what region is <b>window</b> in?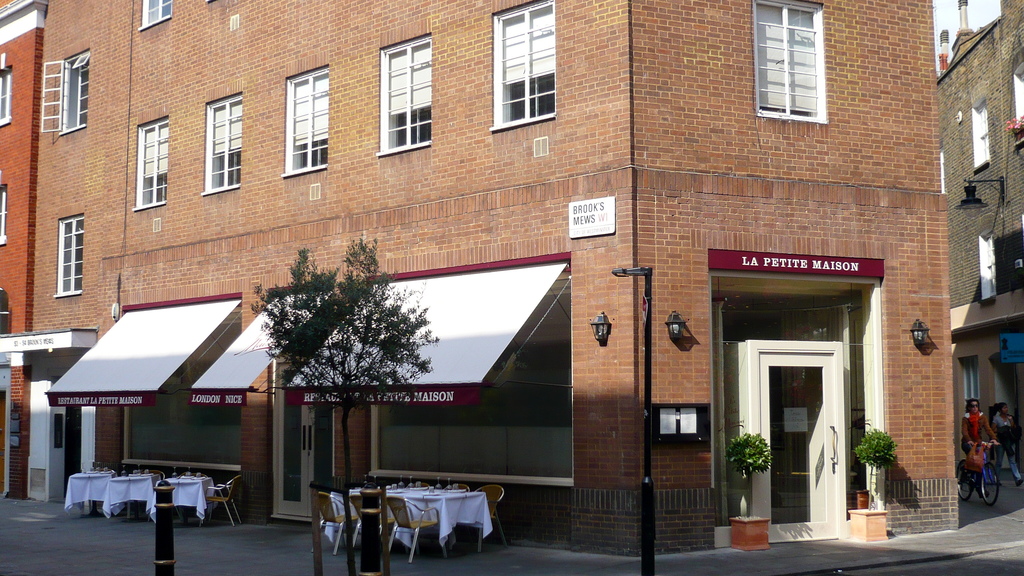
pyautogui.locateOnScreen(959, 362, 980, 396).
